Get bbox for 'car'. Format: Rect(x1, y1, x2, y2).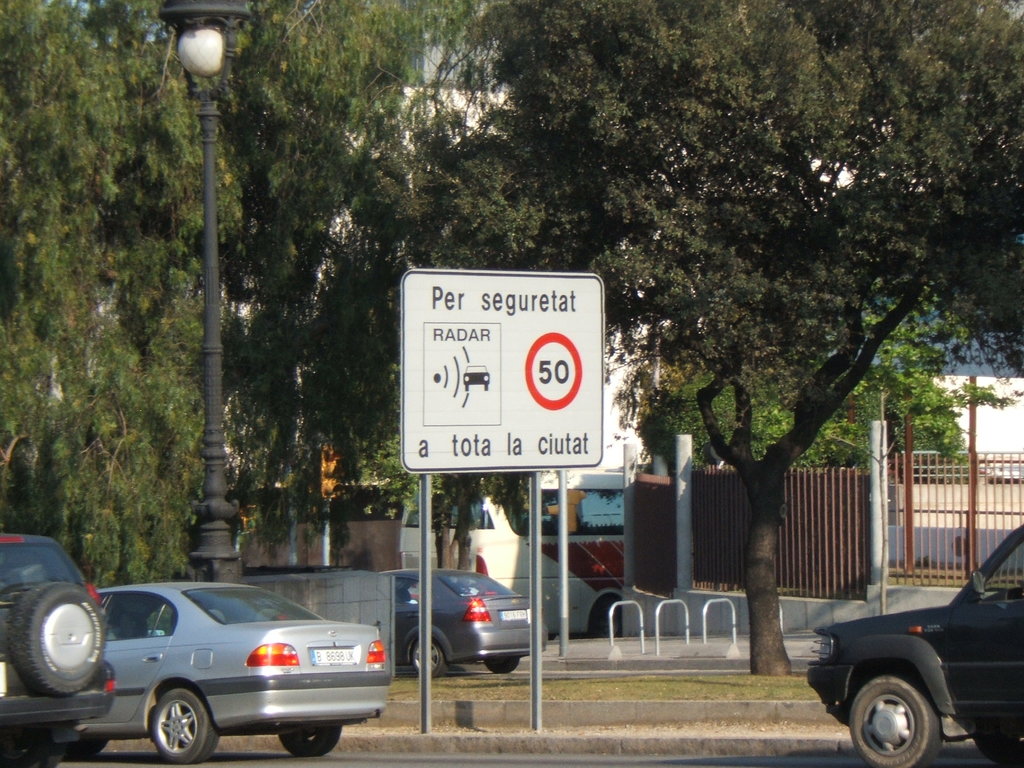
Rect(378, 566, 549, 679).
